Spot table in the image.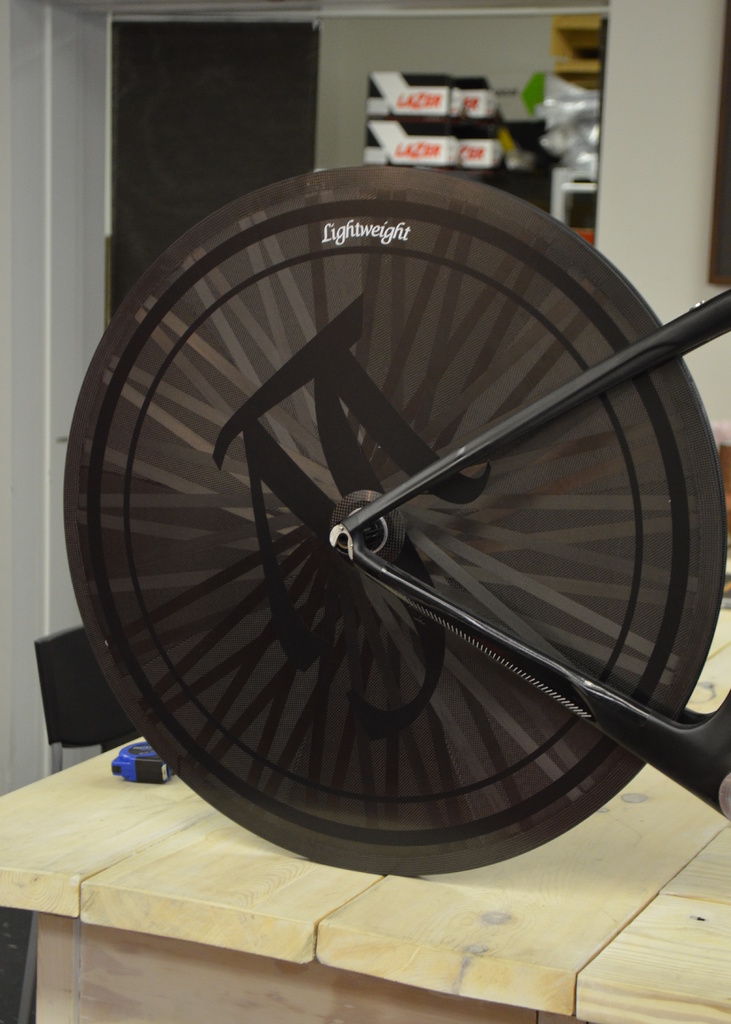
table found at rect(0, 601, 730, 1023).
